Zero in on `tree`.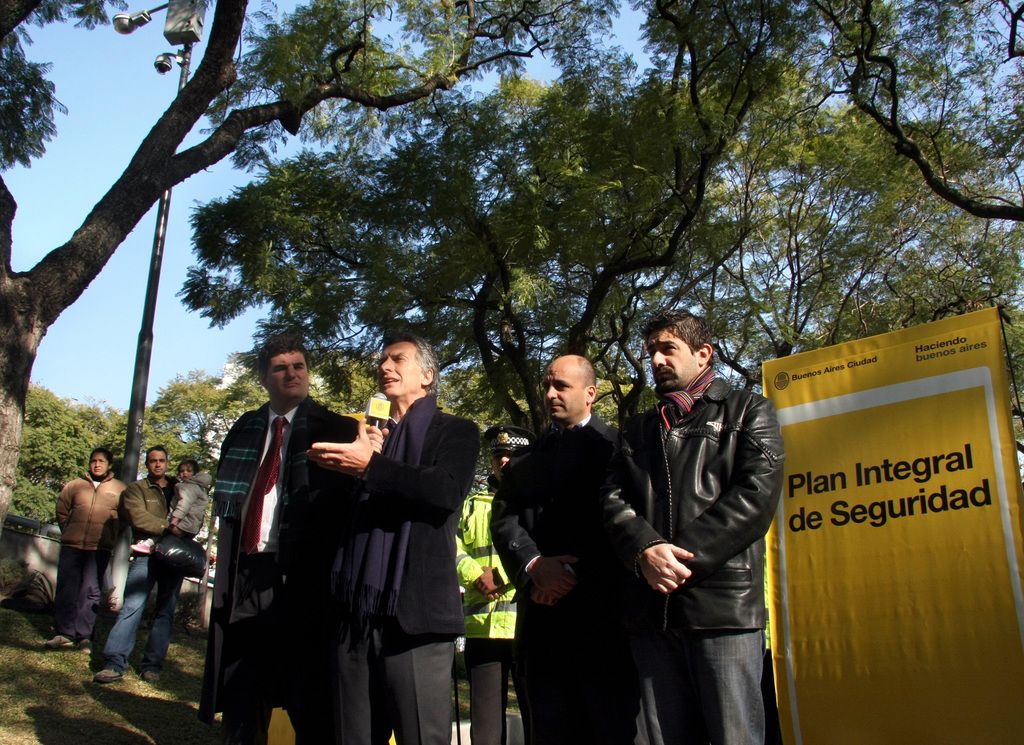
Zeroed in: 0,0,623,554.
